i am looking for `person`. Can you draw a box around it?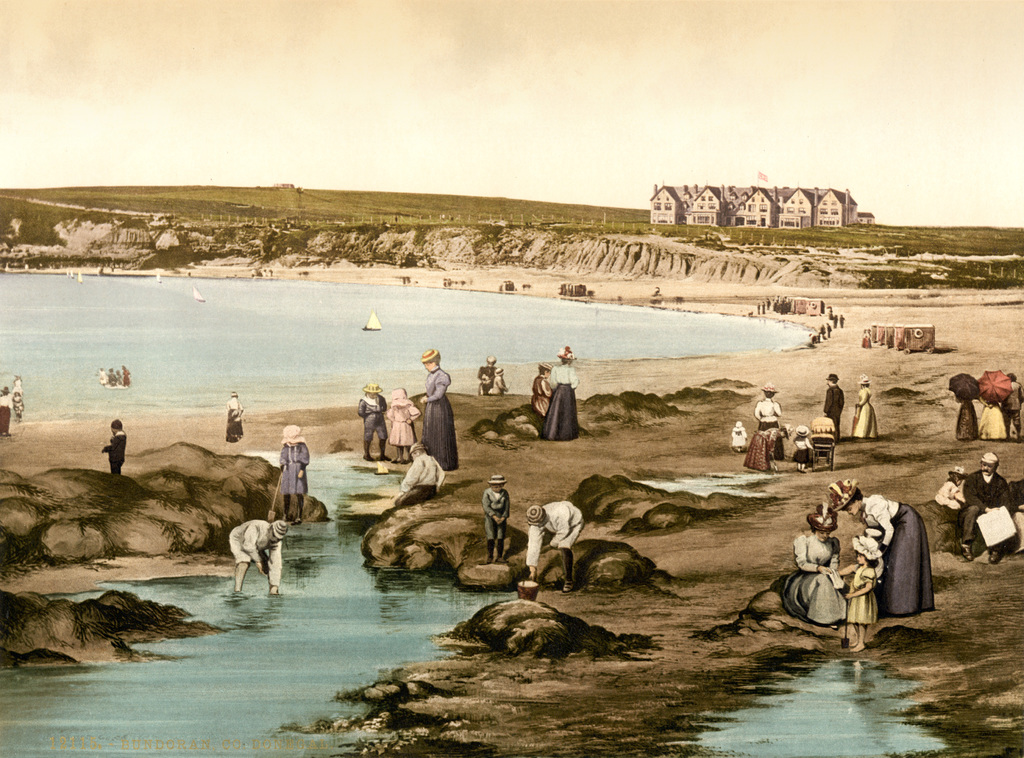
Sure, the bounding box is BBox(401, 442, 444, 495).
